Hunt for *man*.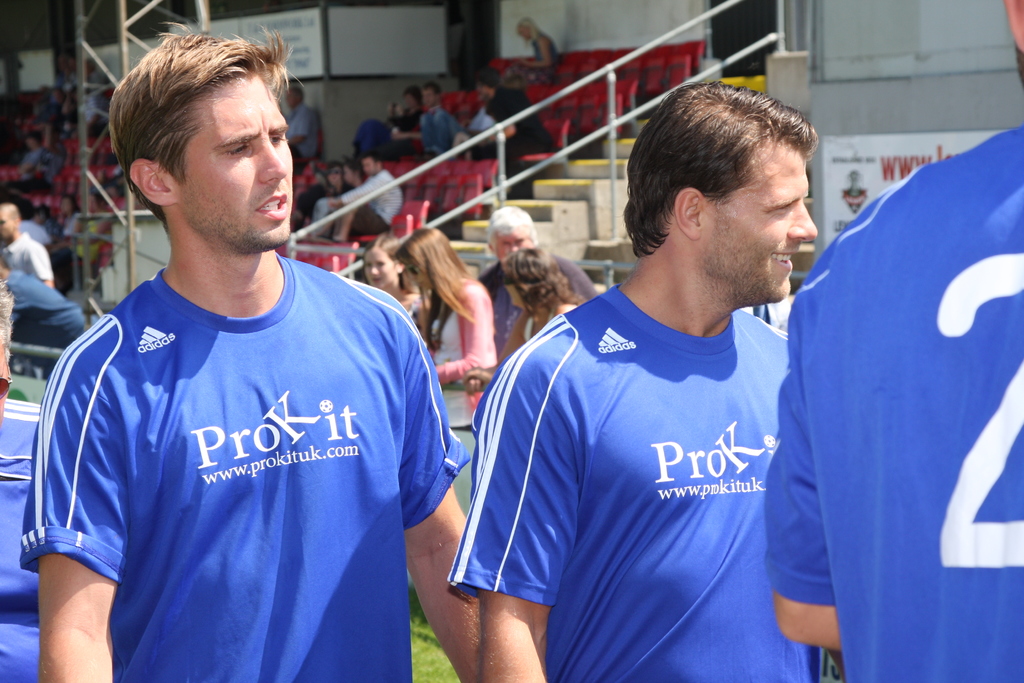
Hunted down at <box>463,71,835,682</box>.
